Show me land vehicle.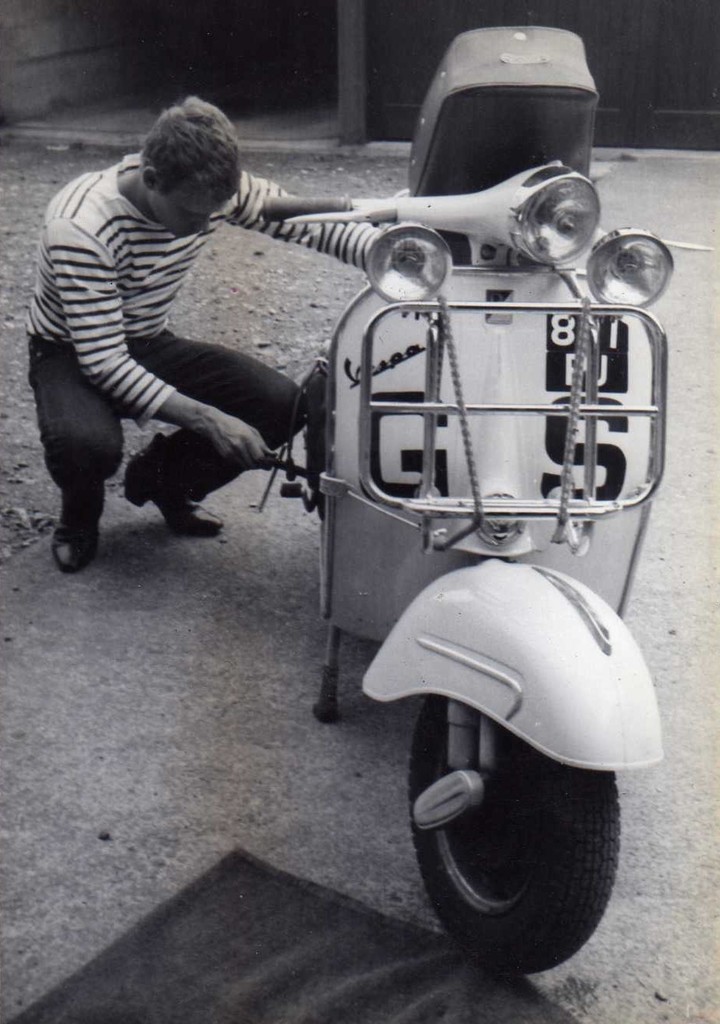
land vehicle is here: Rect(276, 20, 670, 986).
